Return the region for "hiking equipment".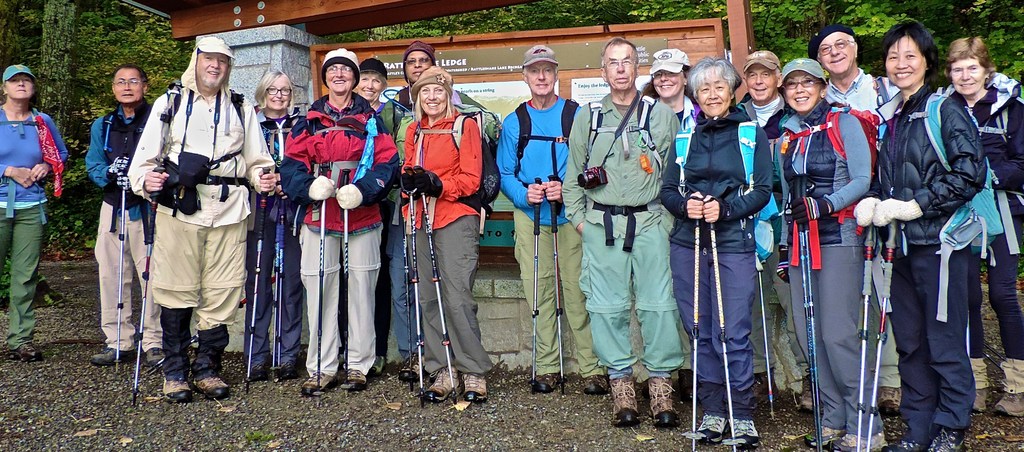
locate(143, 346, 165, 364).
